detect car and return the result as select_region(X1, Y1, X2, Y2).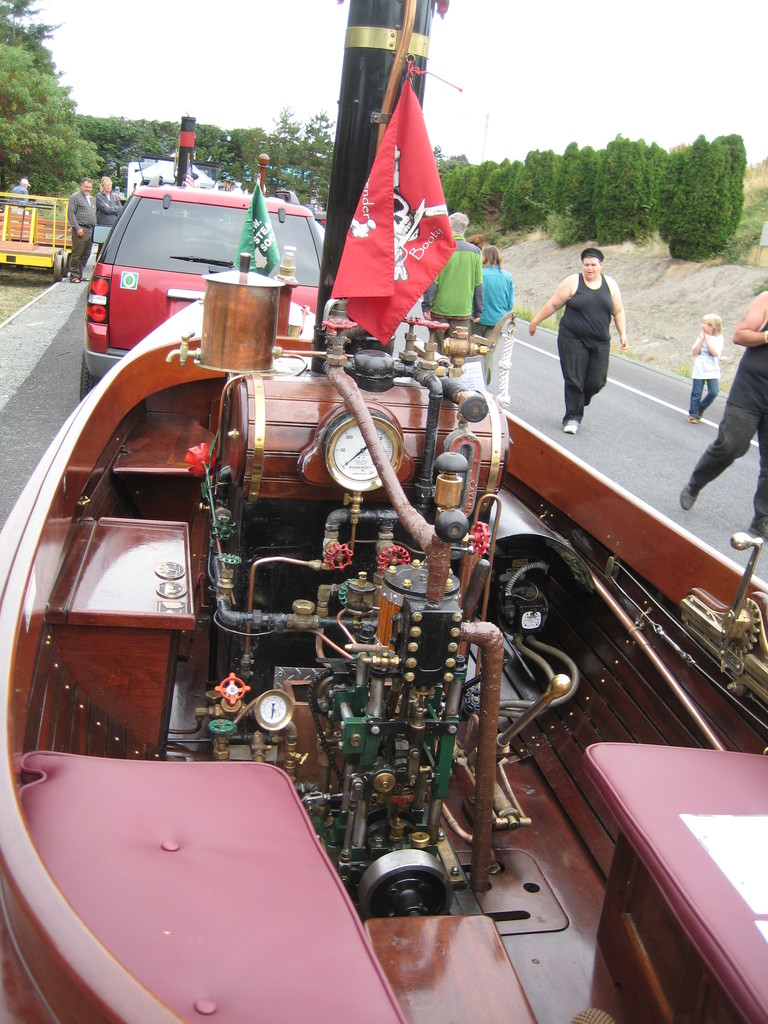
select_region(75, 181, 321, 400).
